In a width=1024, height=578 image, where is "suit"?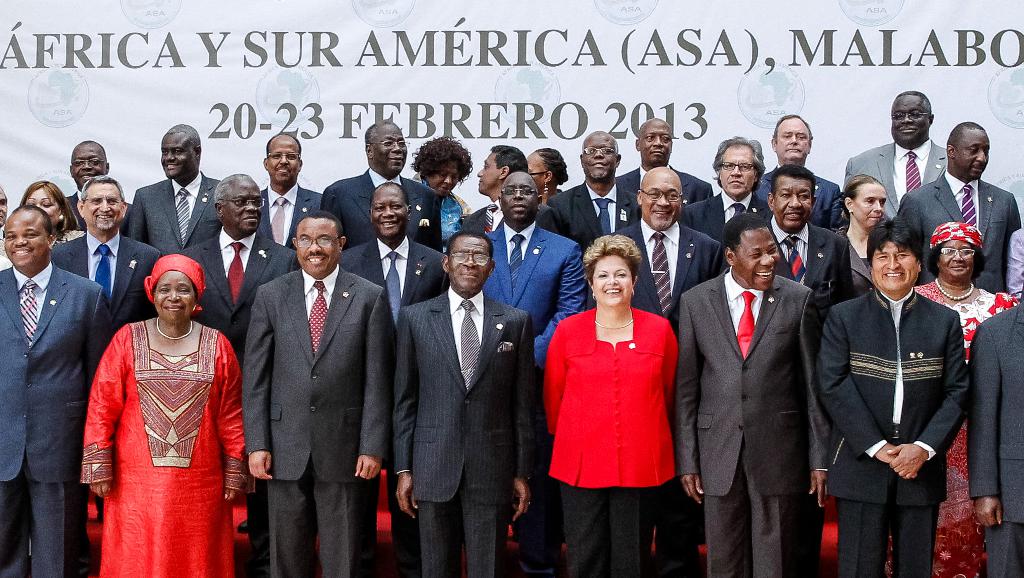
{"x1": 897, "y1": 168, "x2": 1023, "y2": 293}.
